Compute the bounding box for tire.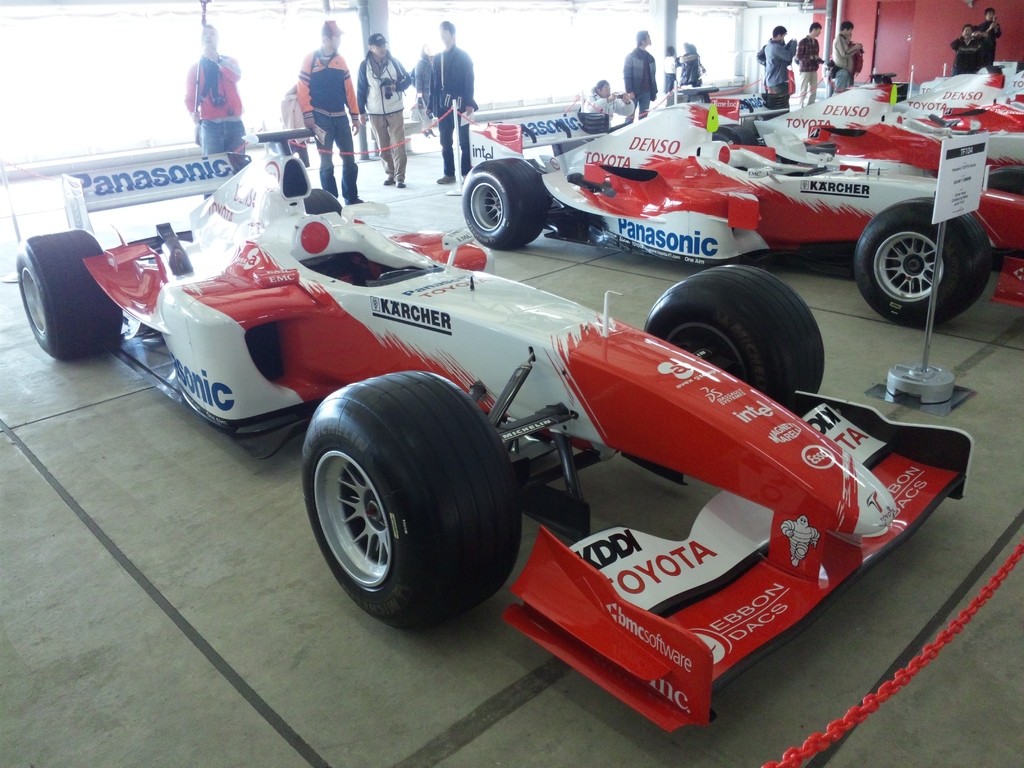
left=858, top=193, right=988, bottom=325.
